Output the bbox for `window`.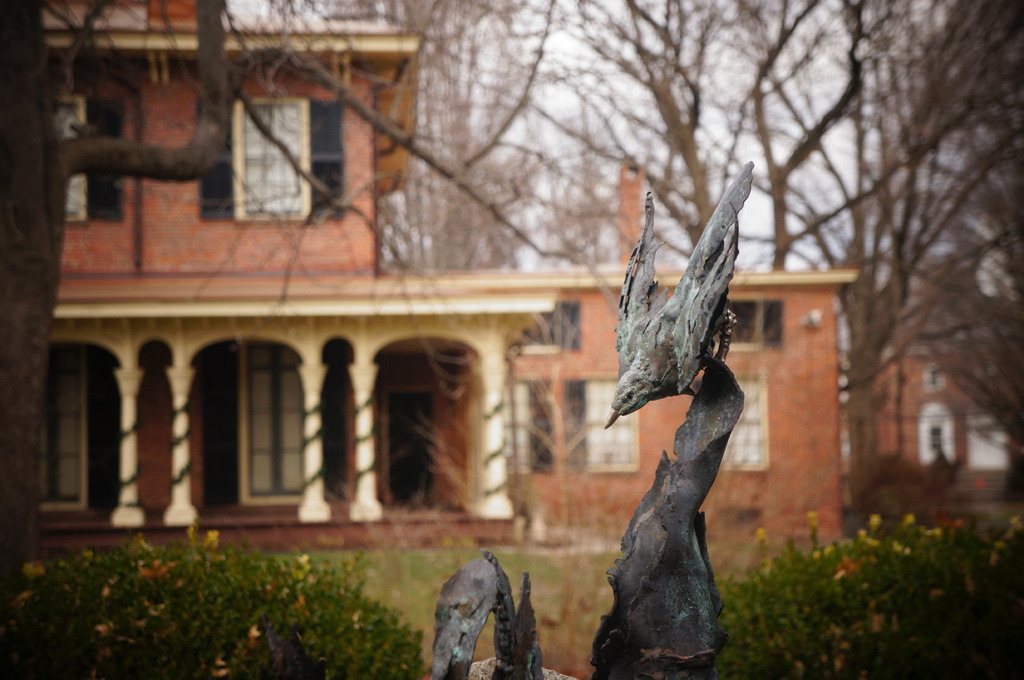
pyautogui.locateOnScreen(930, 430, 943, 450).
